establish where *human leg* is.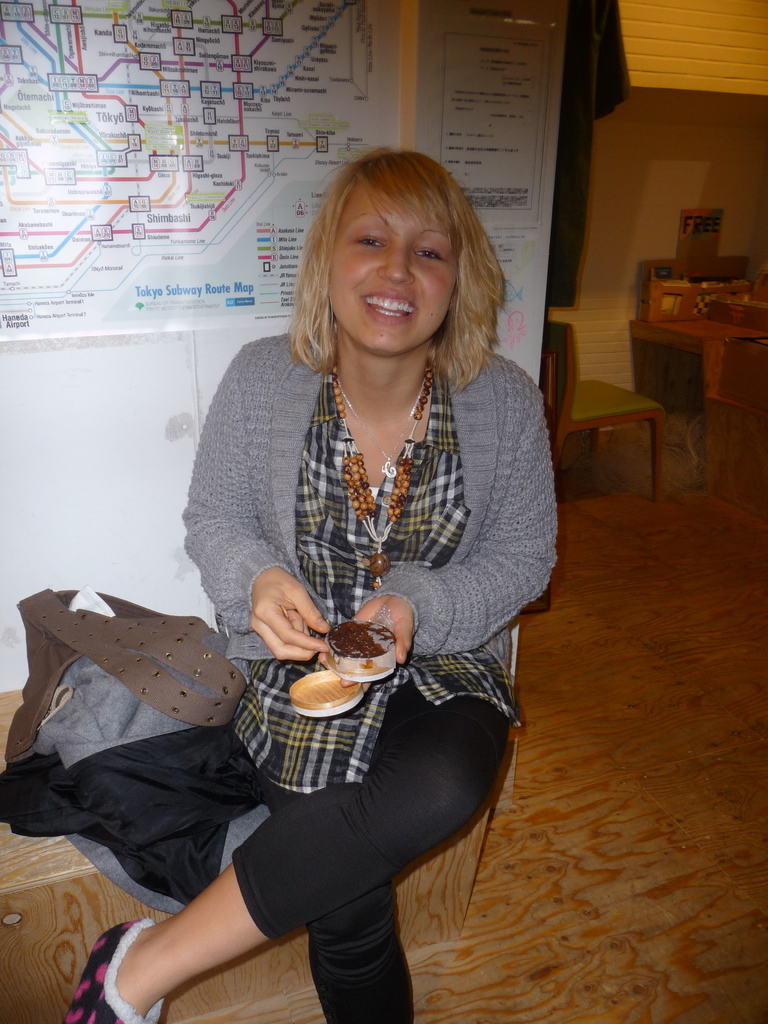
Established at [left=233, top=698, right=413, bottom=1023].
